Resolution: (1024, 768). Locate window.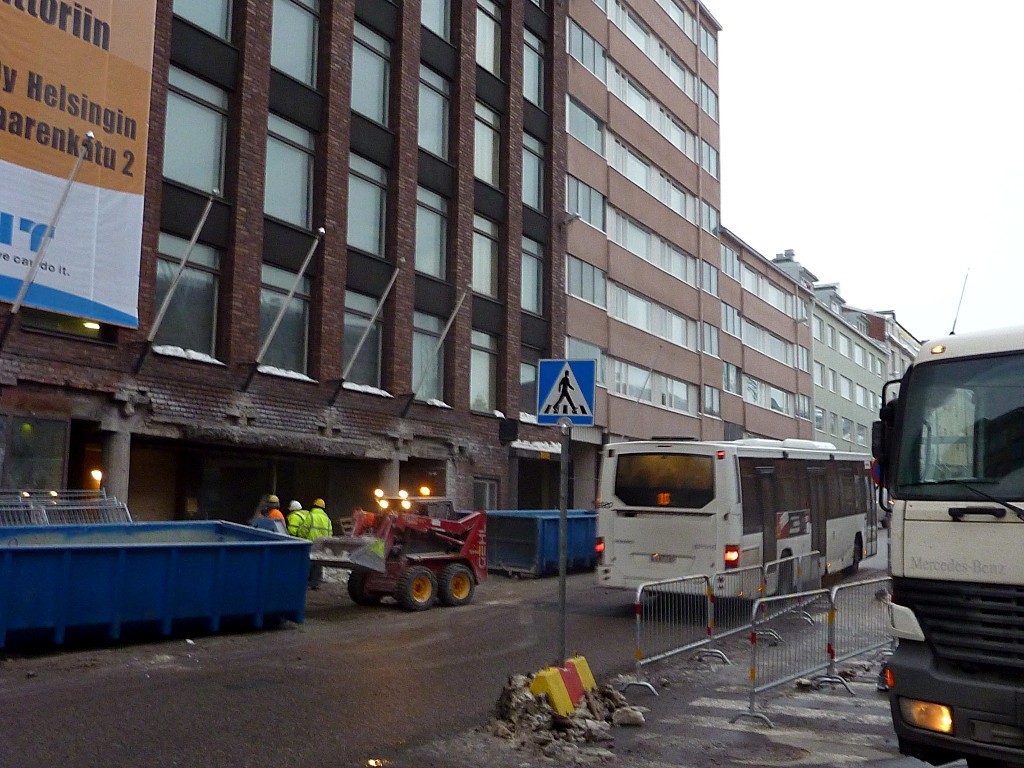
514 18 553 121.
